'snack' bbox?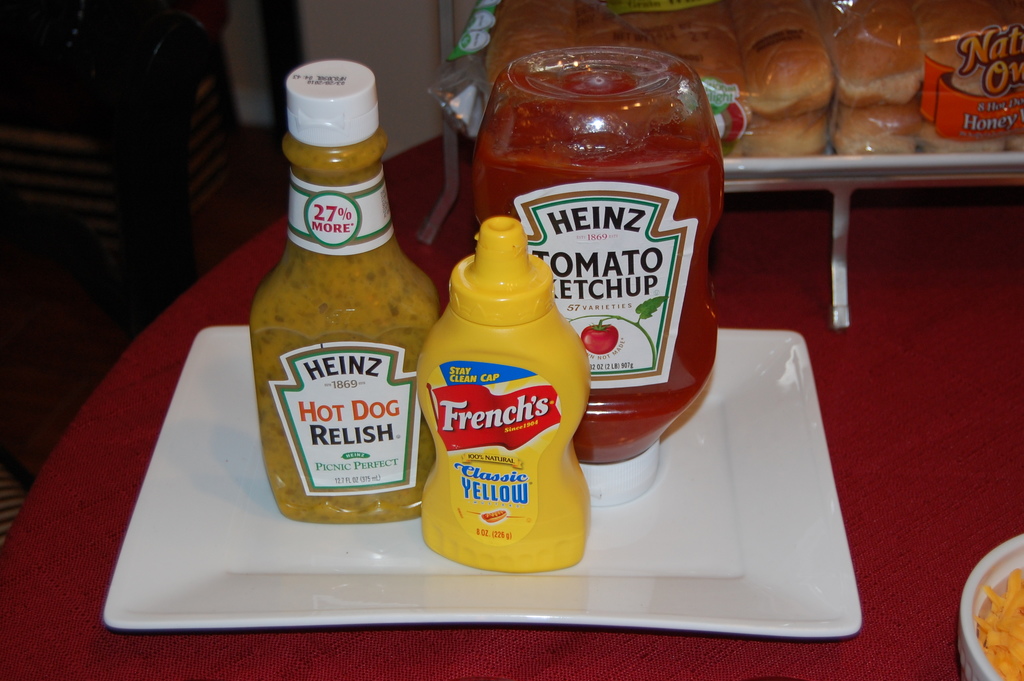
bbox=(823, 104, 924, 150)
